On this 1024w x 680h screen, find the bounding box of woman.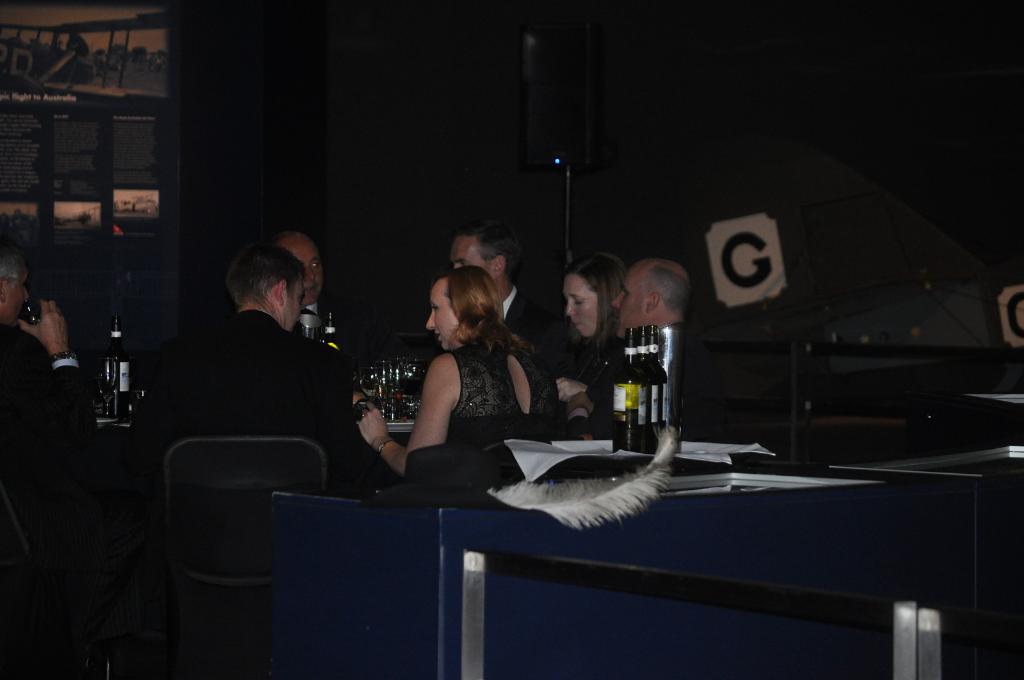
Bounding box: 545,254,623,358.
